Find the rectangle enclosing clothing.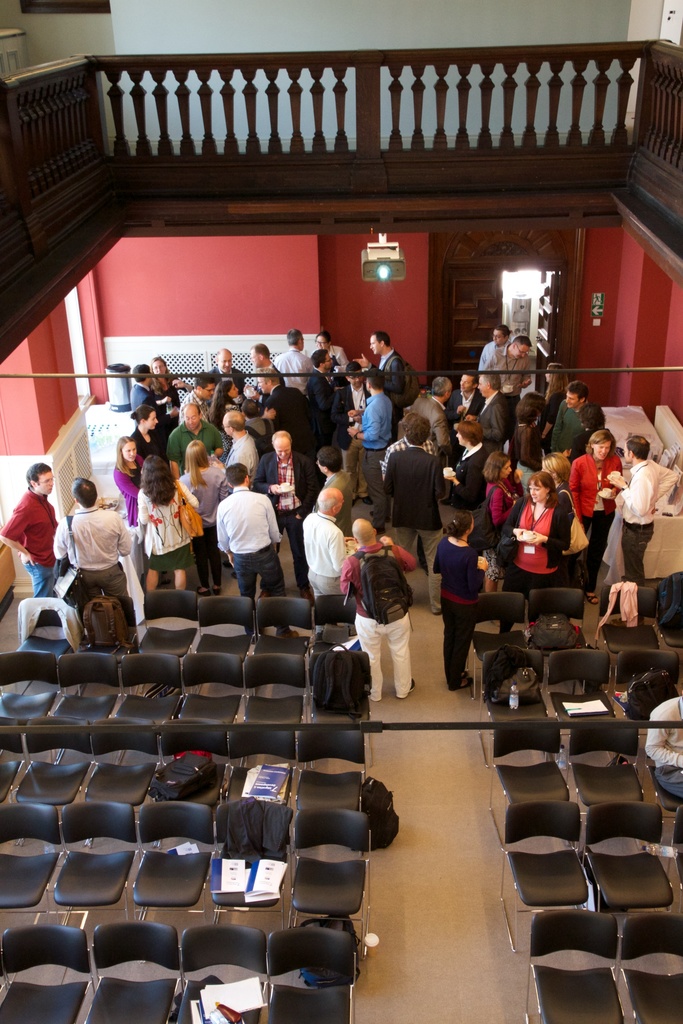
313,470,353,534.
